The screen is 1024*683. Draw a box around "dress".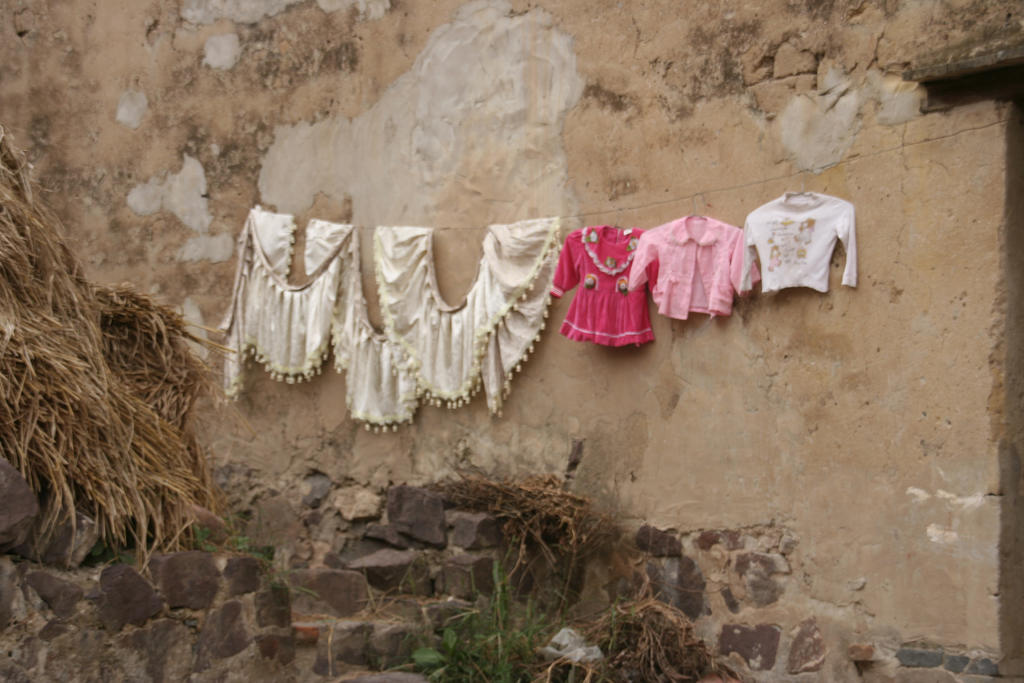
[left=547, top=226, right=666, bottom=352].
